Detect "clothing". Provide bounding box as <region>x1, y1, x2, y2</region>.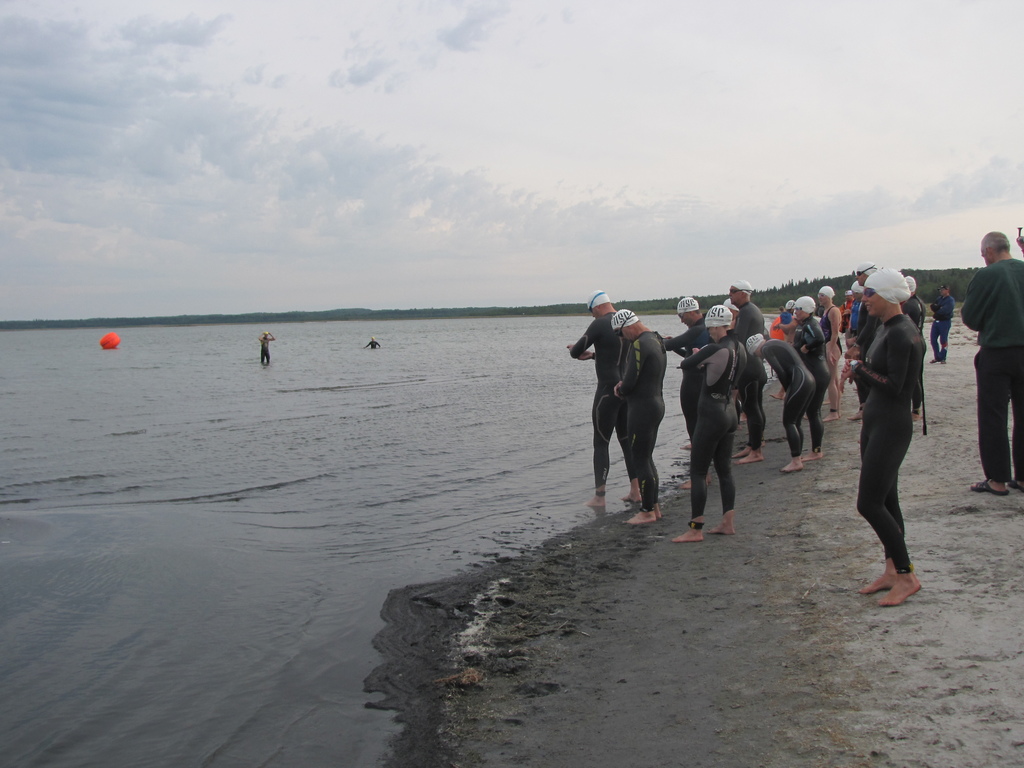
<region>780, 324, 822, 441</region>.
